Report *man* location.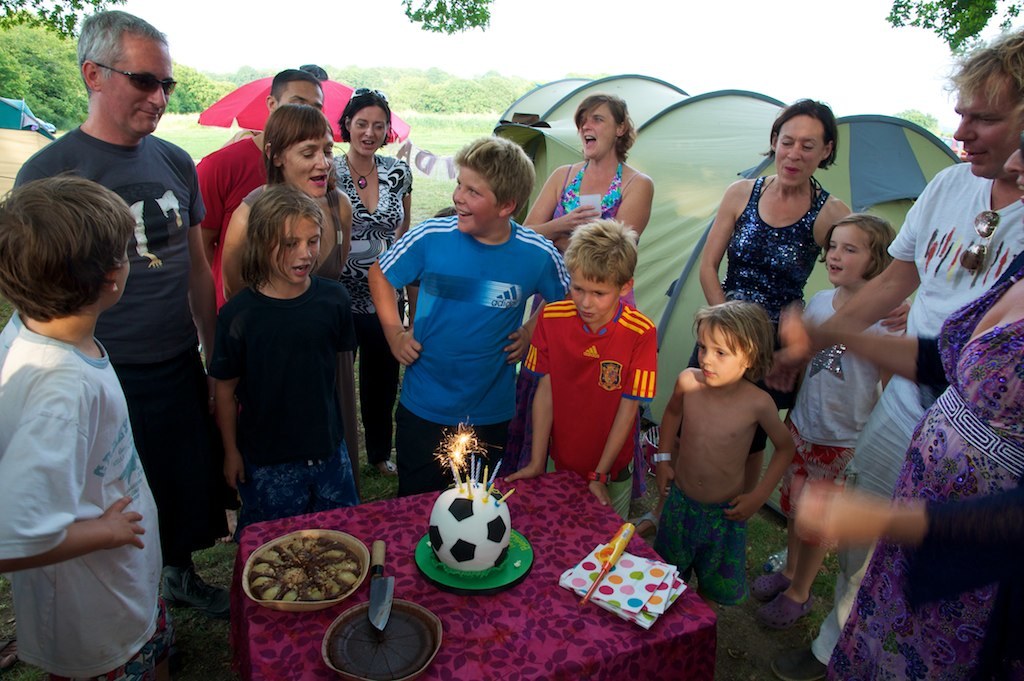
Report: 779, 30, 1023, 680.
